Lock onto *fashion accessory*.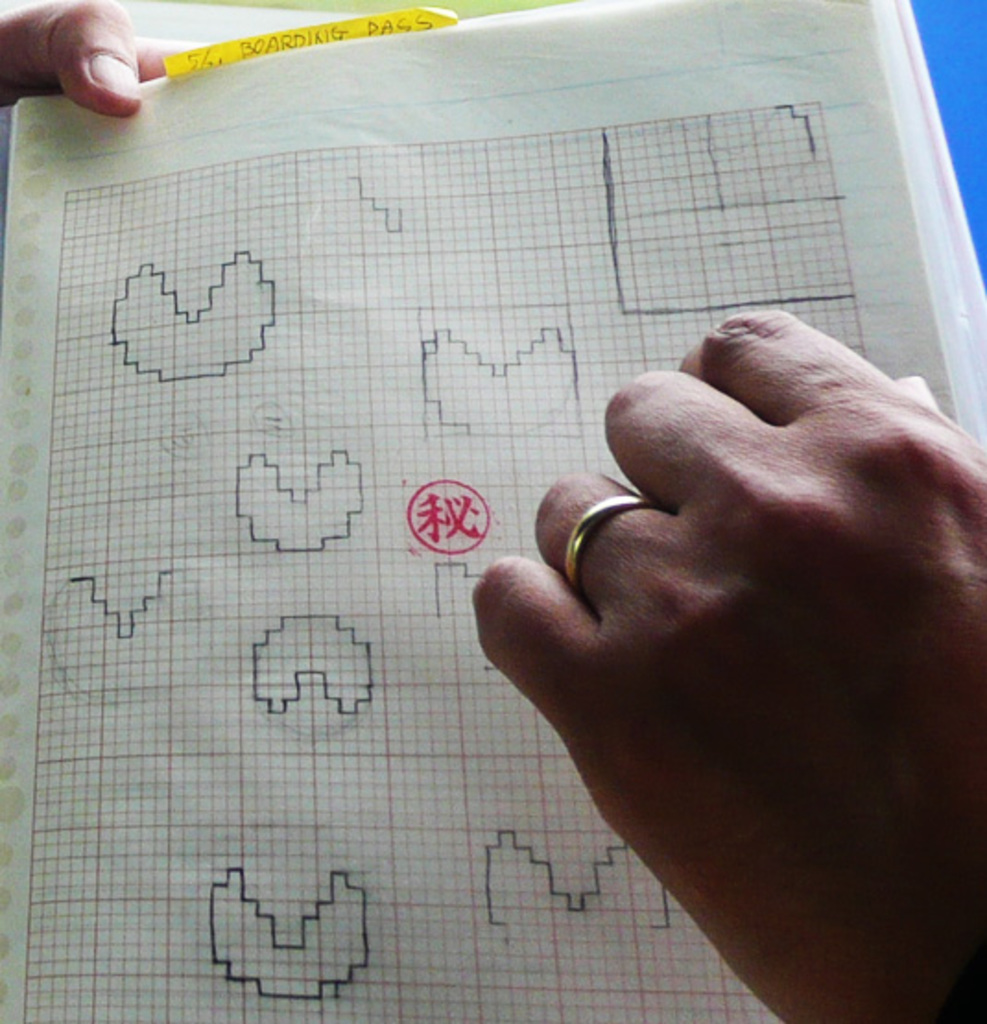
Locked: bbox(568, 498, 666, 589).
